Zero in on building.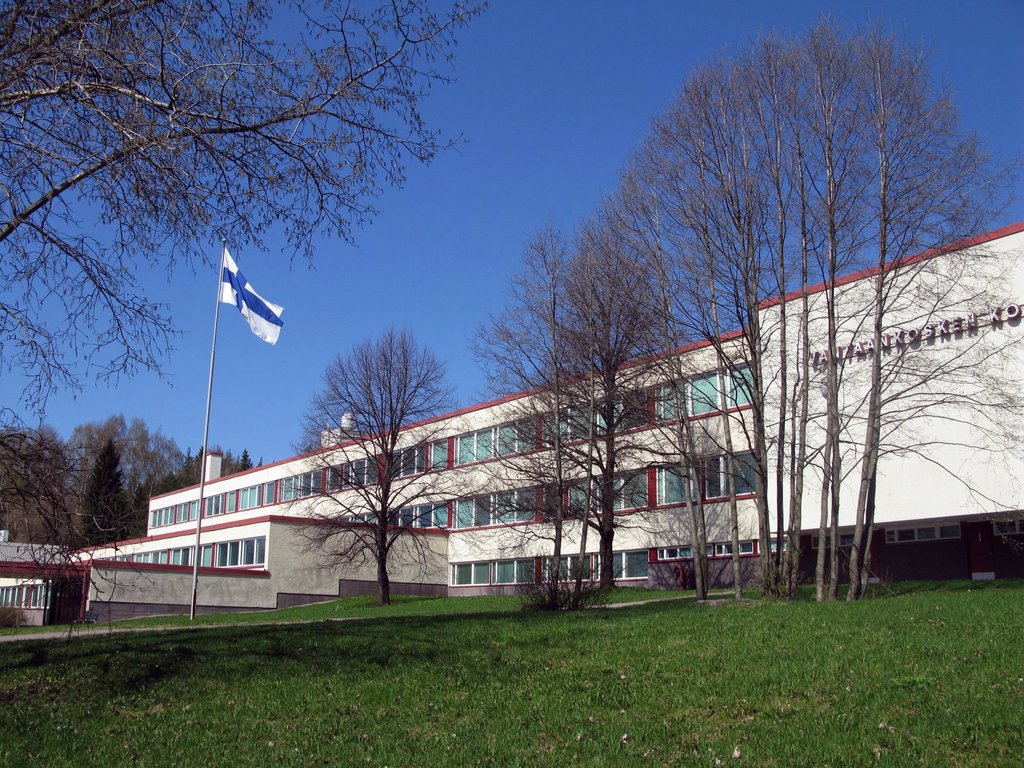
Zeroed in: 3,220,1023,621.
